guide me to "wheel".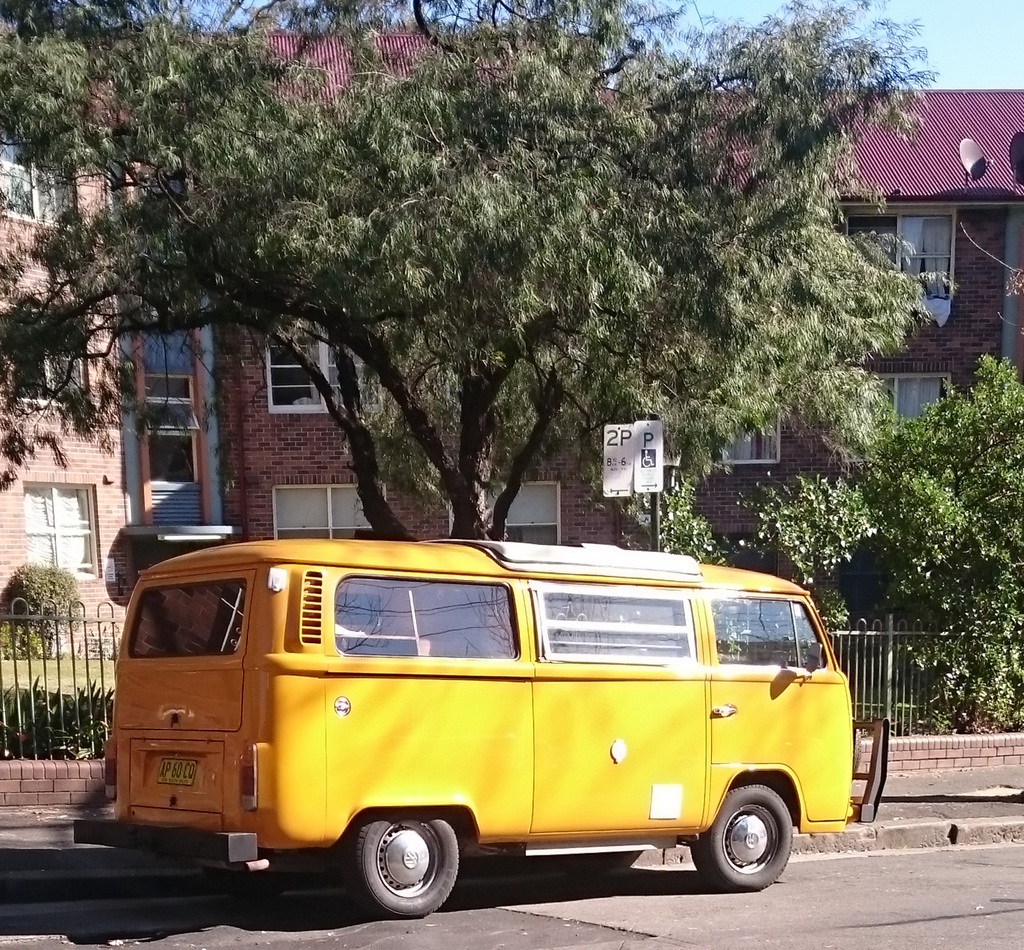
Guidance: region(690, 781, 792, 893).
